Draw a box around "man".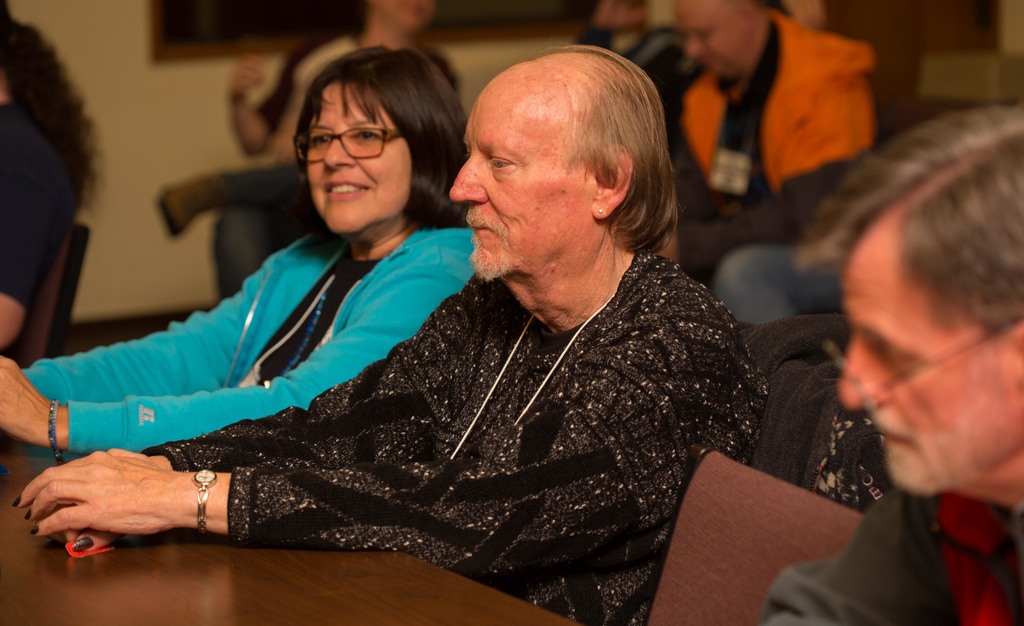
detection(10, 41, 771, 625).
